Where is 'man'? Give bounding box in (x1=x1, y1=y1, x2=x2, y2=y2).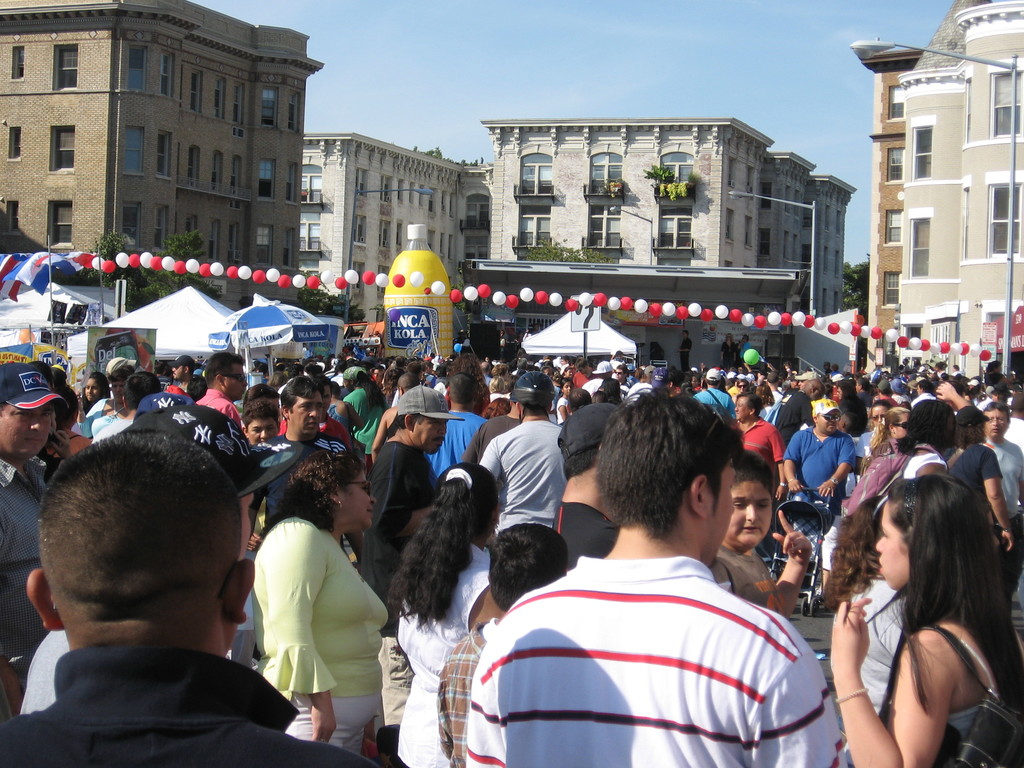
(x1=0, y1=426, x2=314, y2=766).
